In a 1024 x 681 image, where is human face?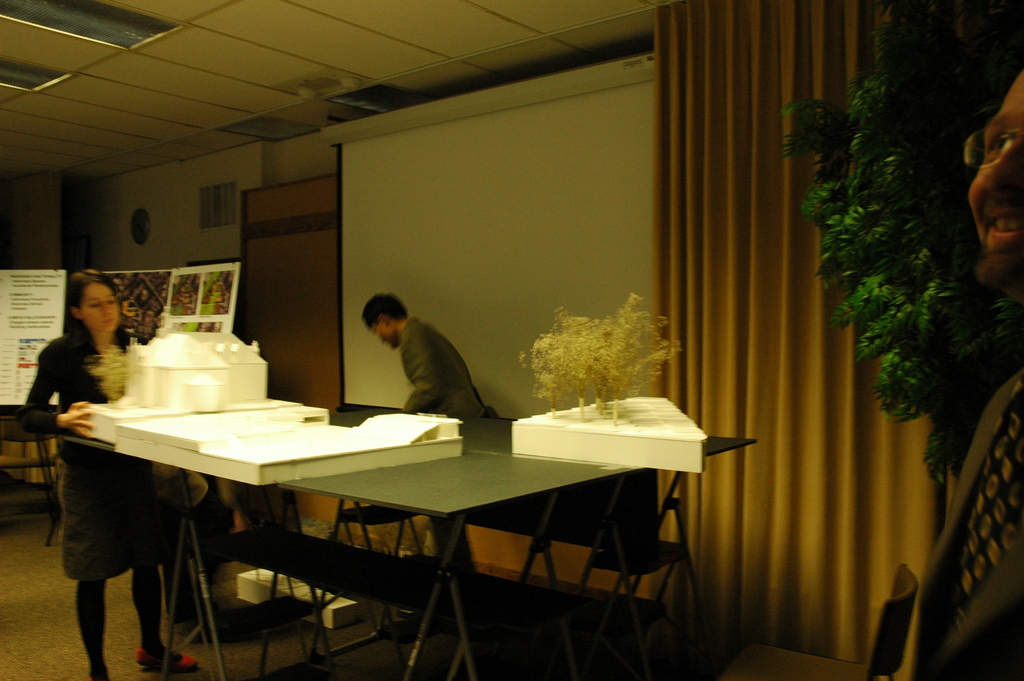
372 324 393 346.
